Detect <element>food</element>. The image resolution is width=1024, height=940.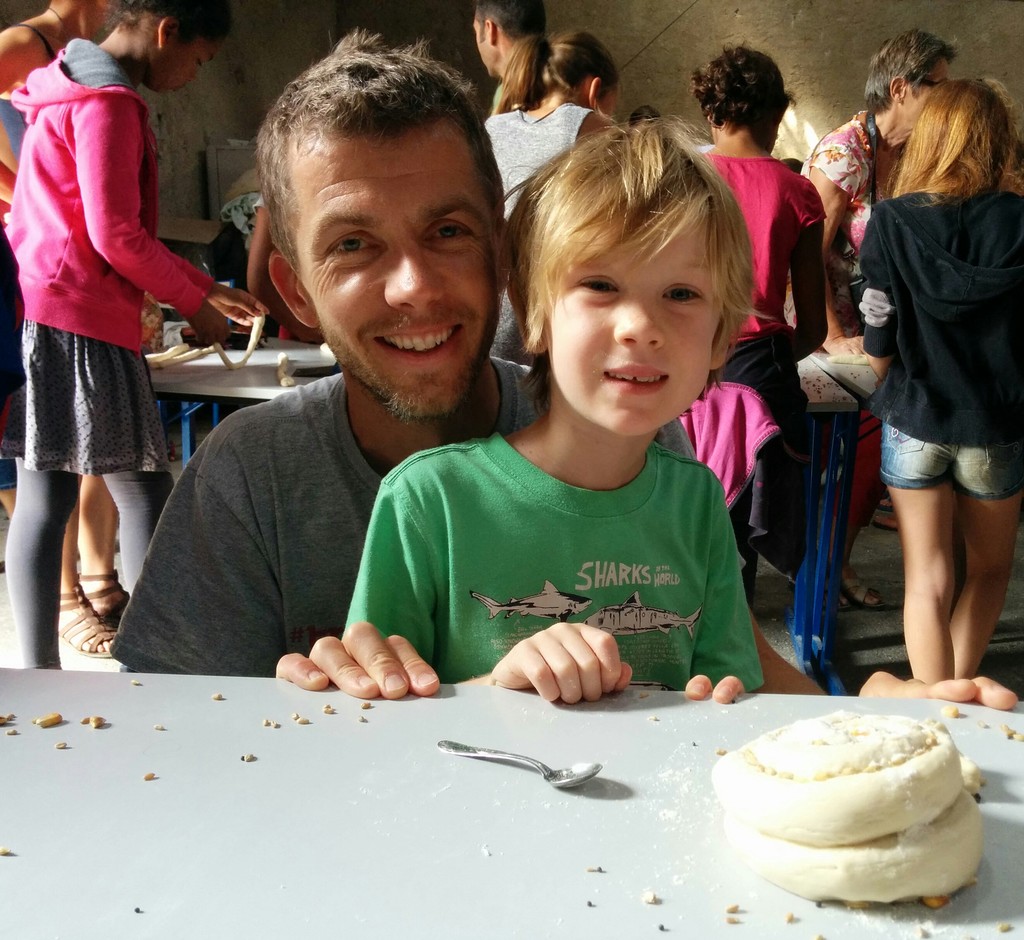
Rect(724, 711, 1007, 905).
